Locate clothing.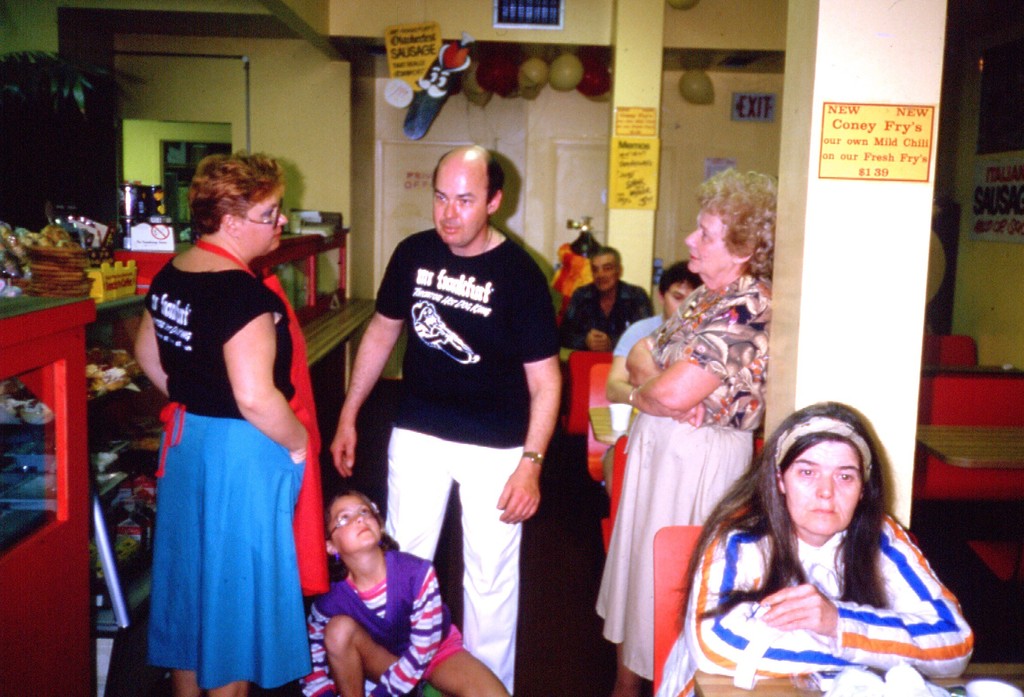
Bounding box: [x1=145, y1=256, x2=315, y2=689].
